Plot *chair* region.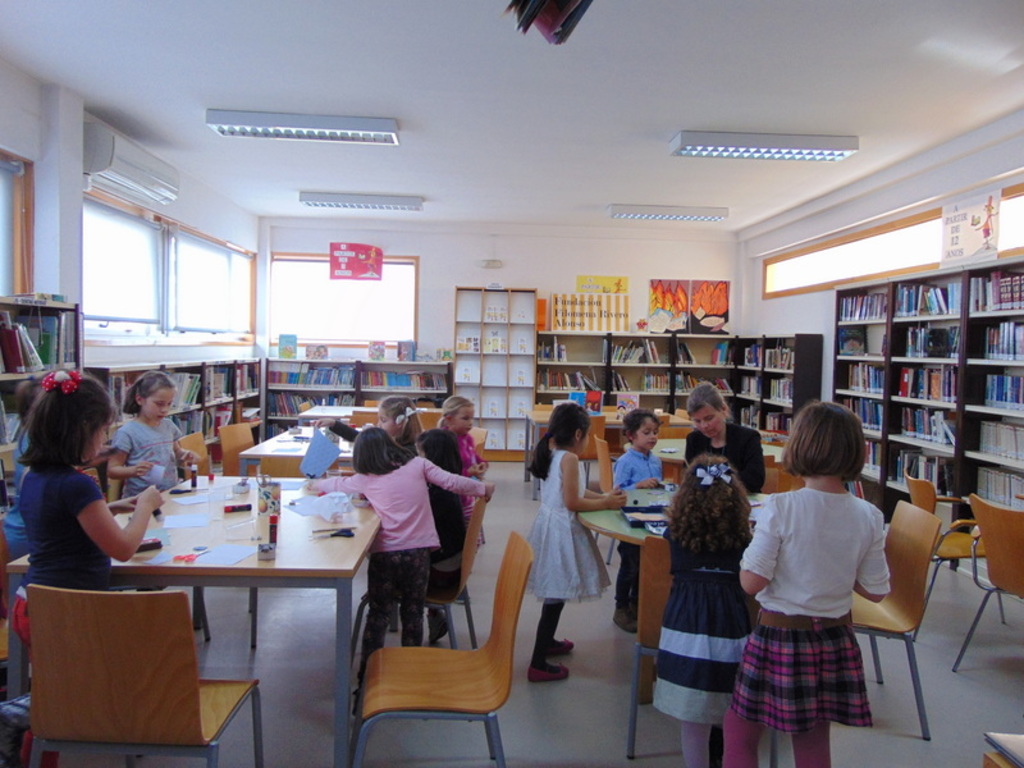
Plotted at [x1=588, y1=434, x2=628, y2=562].
